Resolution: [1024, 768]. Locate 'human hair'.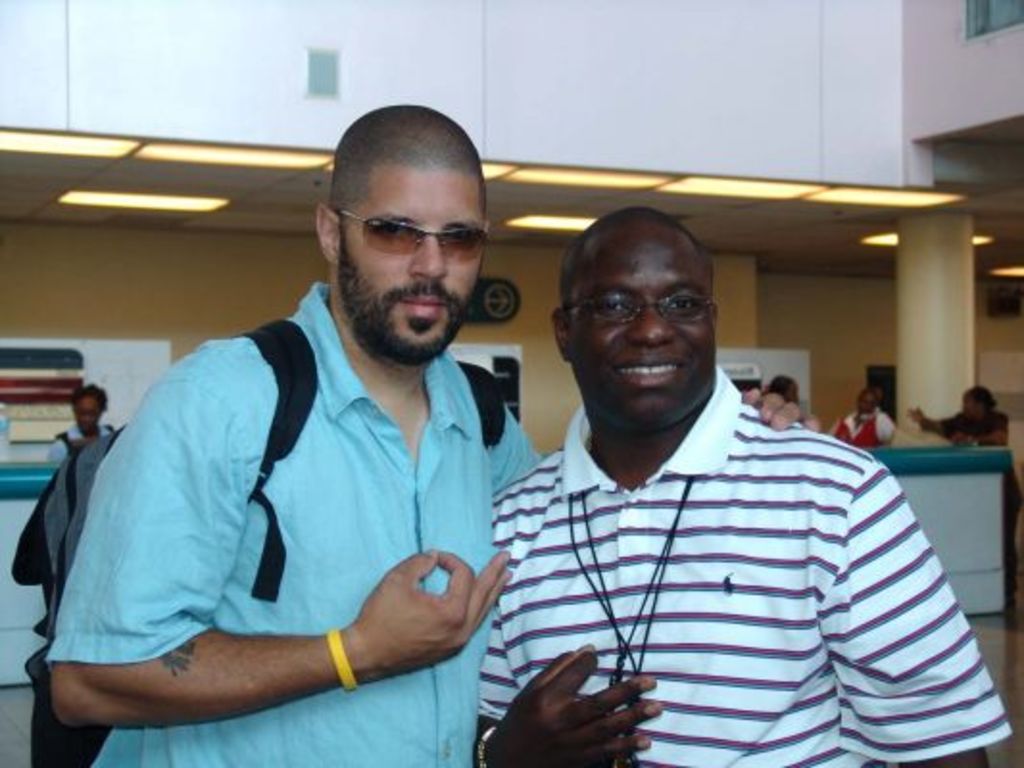
x1=961 y1=386 x2=995 y2=428.
